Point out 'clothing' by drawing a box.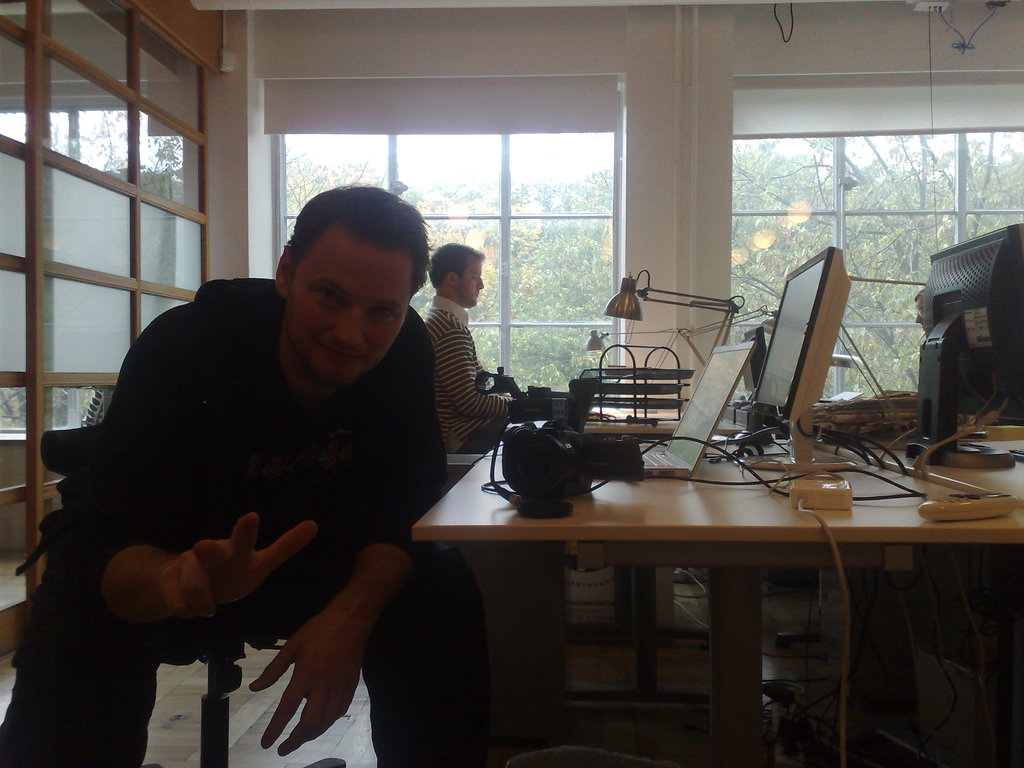
{"left": 44, "top": 262, "right": 472, "bottom": 712}.
